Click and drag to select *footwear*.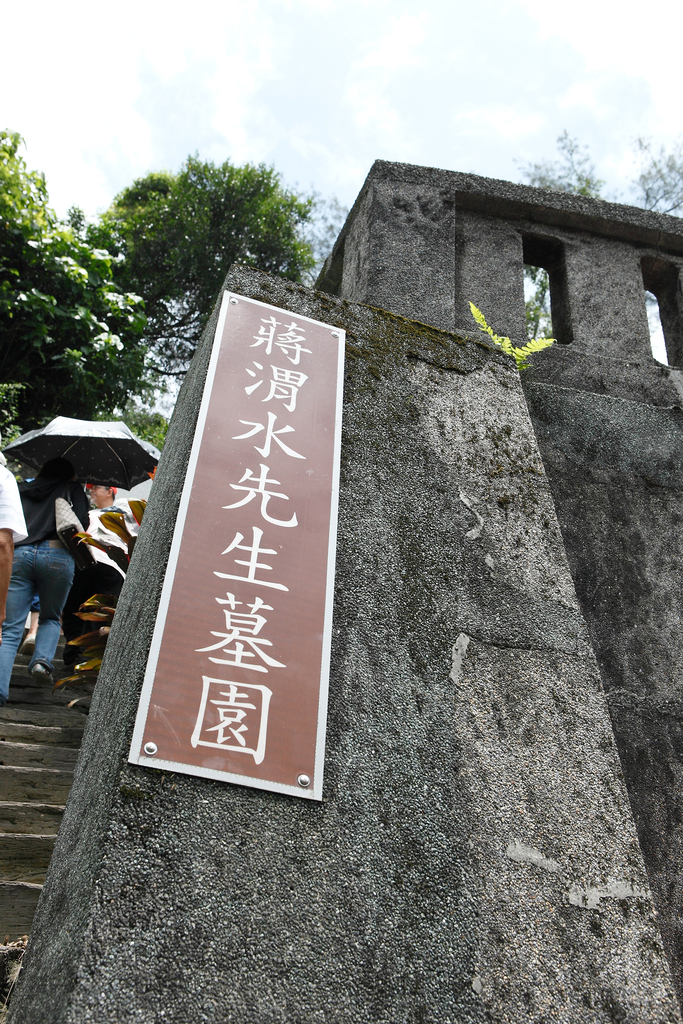
Selection: 78 654 99 680.
